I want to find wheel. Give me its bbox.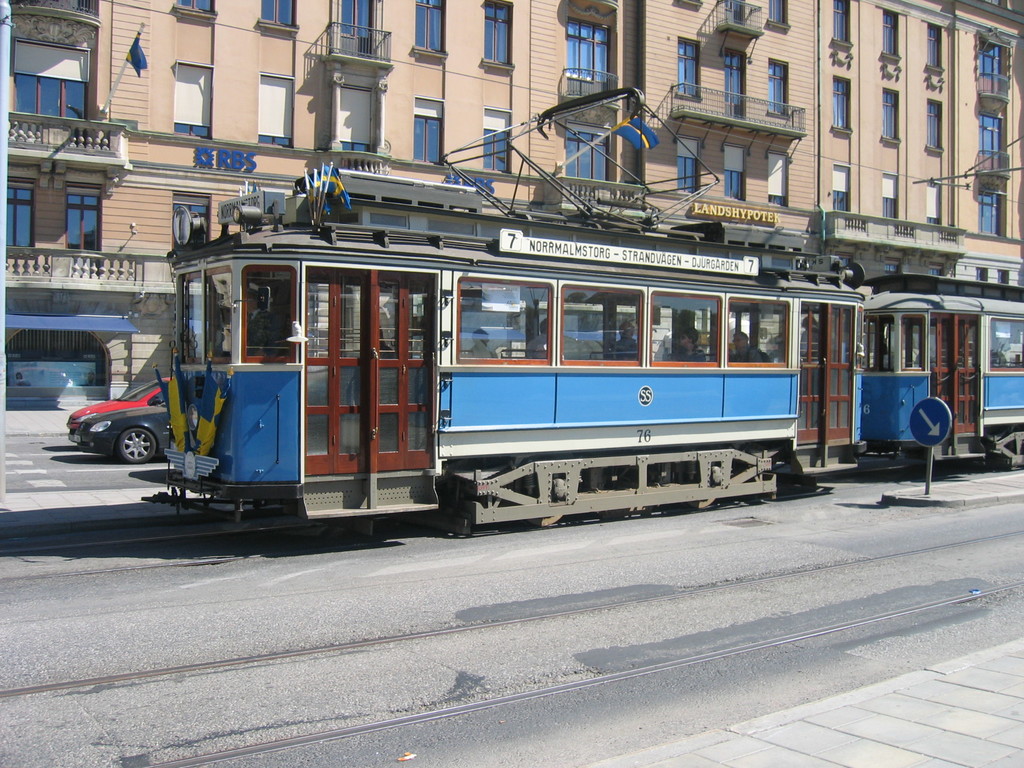
(114, 426, 157, 465).
